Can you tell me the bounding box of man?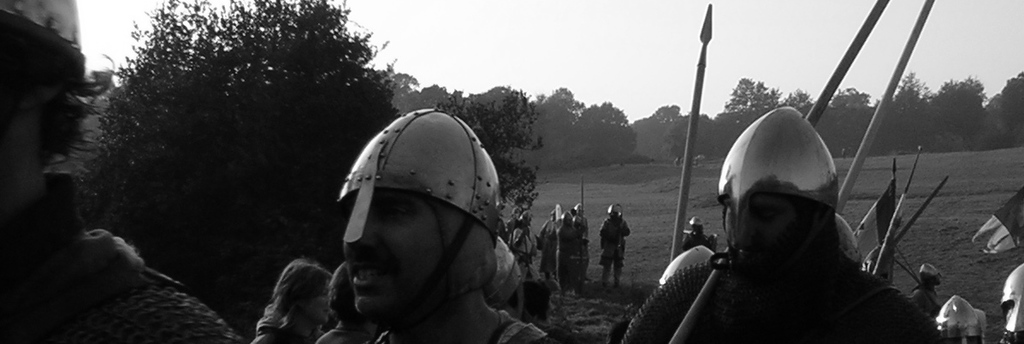
{"left": 999, "top": 262, "right": 1023, "bottom": 343}.
